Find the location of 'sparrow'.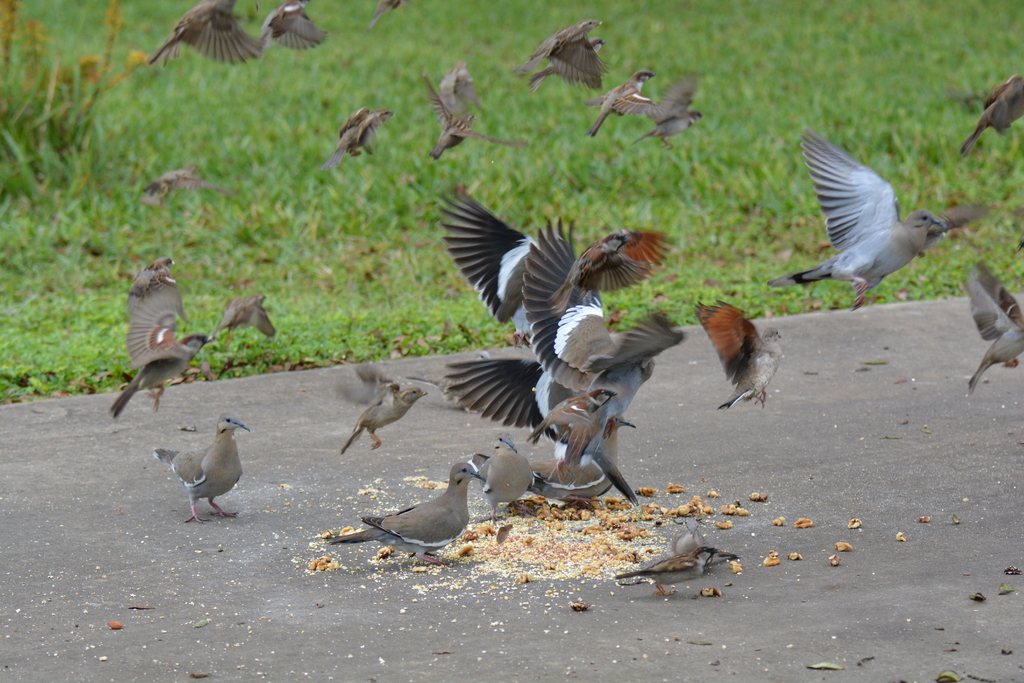
Location: <box>636,79,705,150</box>.
